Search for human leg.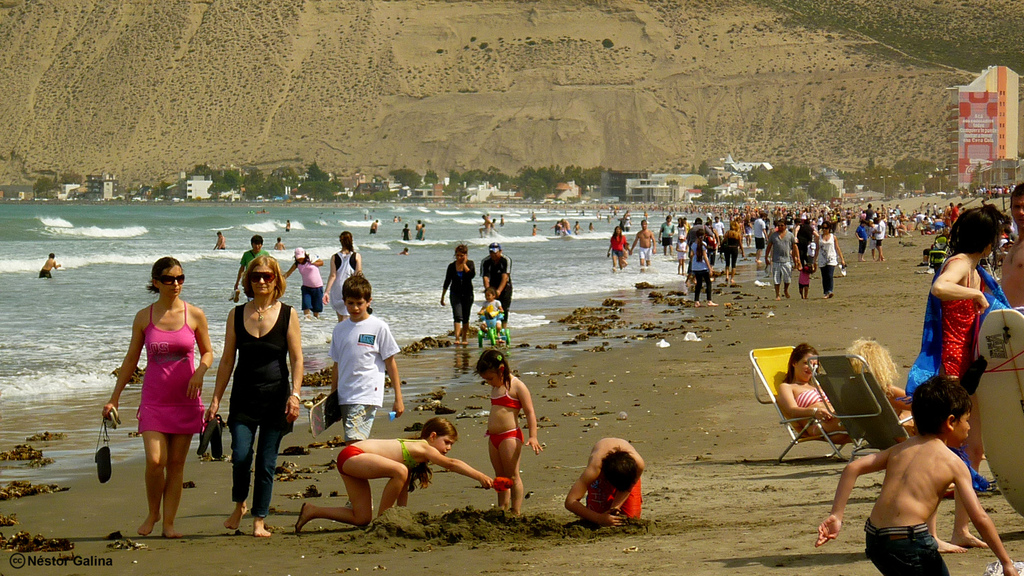
Found at (x1=489, y1=440, x2=514, y2=511).
